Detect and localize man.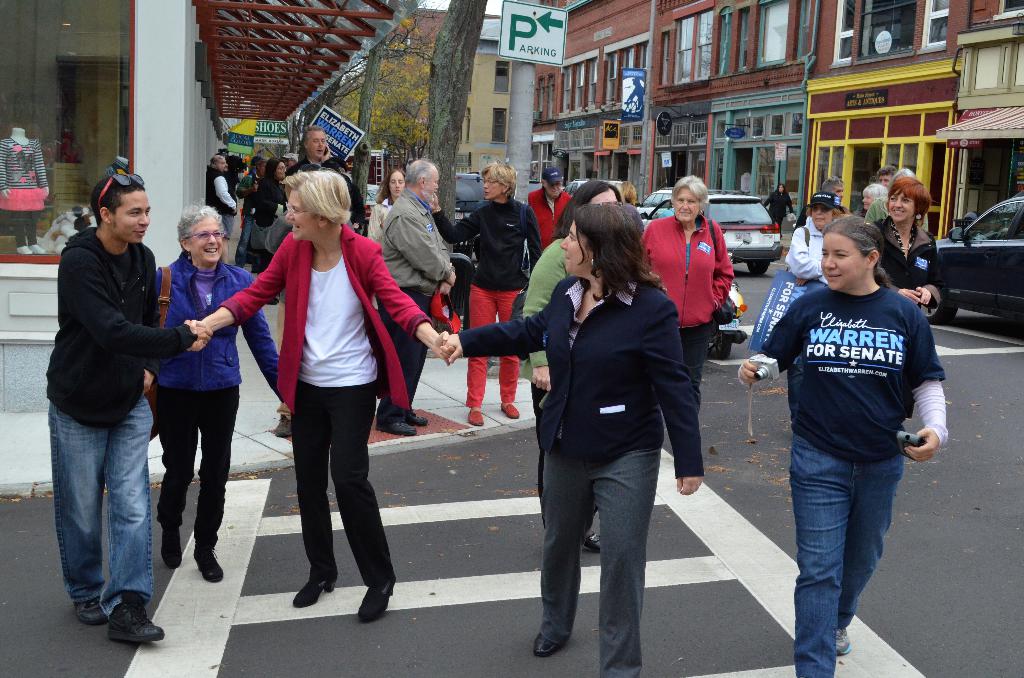
Localized at rect(33, 181, 186, 650).
